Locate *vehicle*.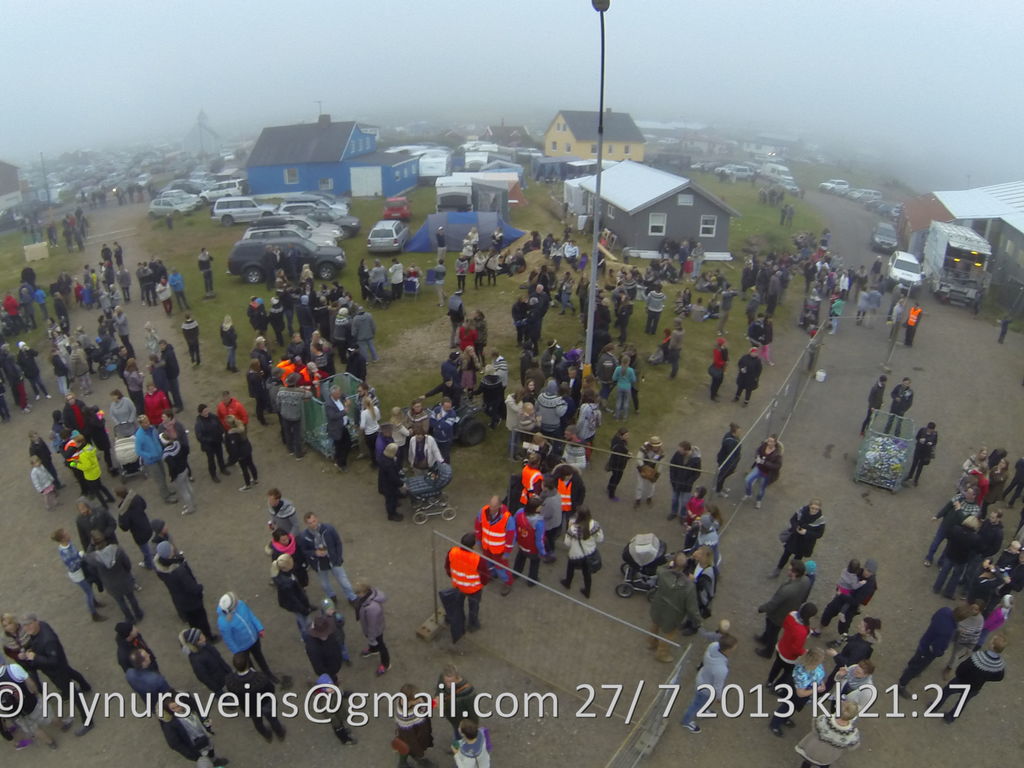
Bounding box: <region>876, 205, 887, 220</region>.
